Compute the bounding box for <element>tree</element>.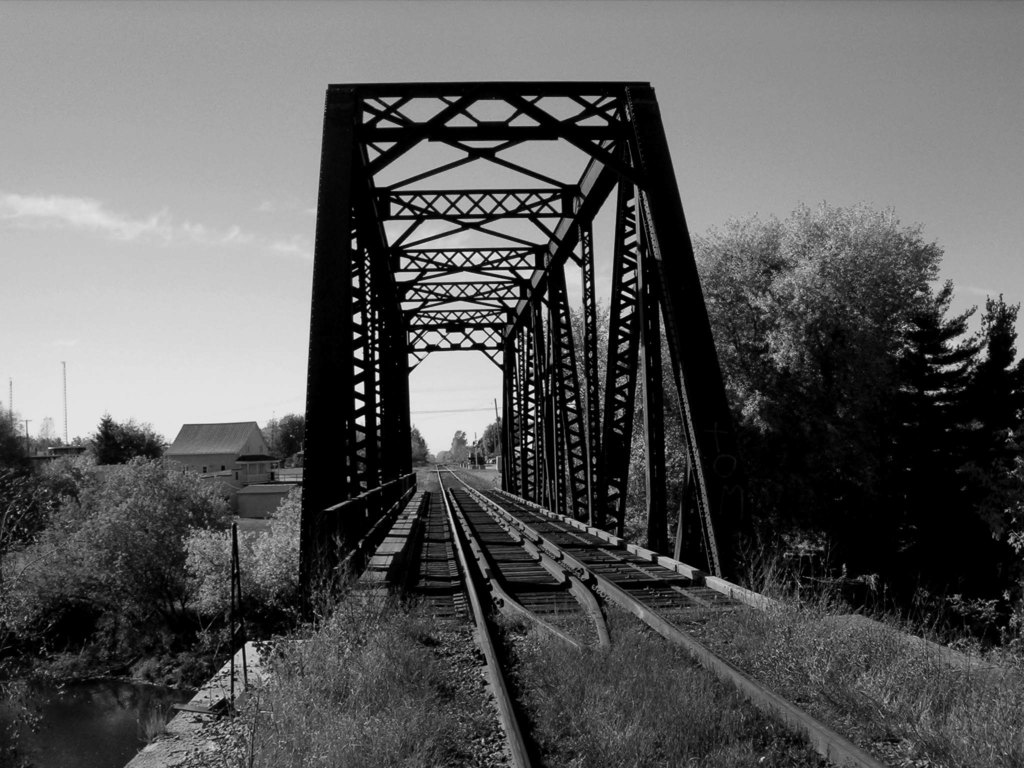
[573, 292, 687, 545].
